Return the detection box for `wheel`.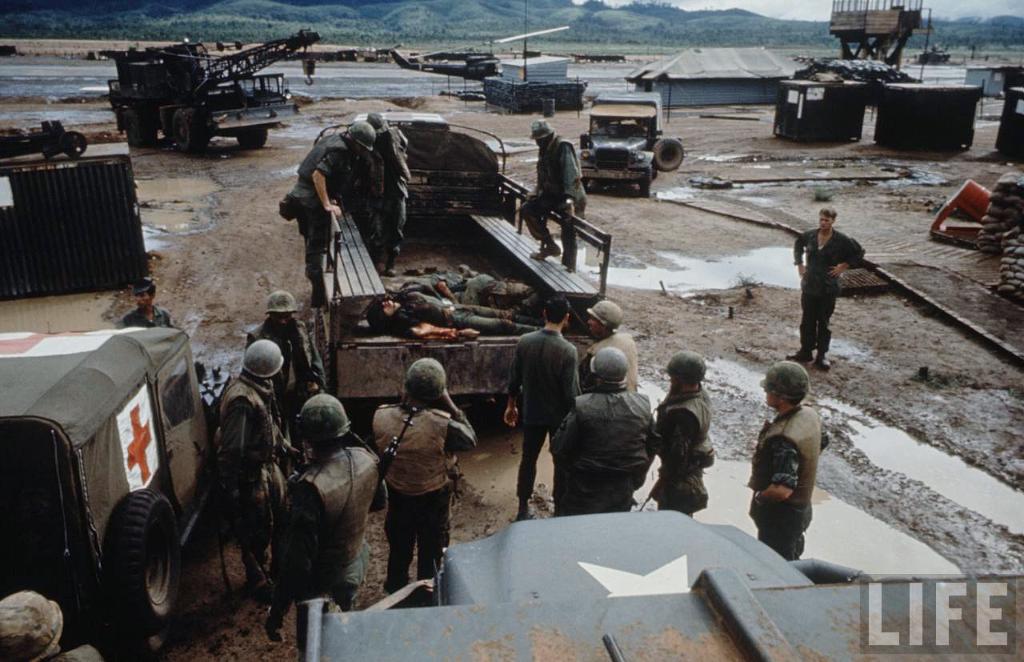
locate(650, 158, 662, 182).
